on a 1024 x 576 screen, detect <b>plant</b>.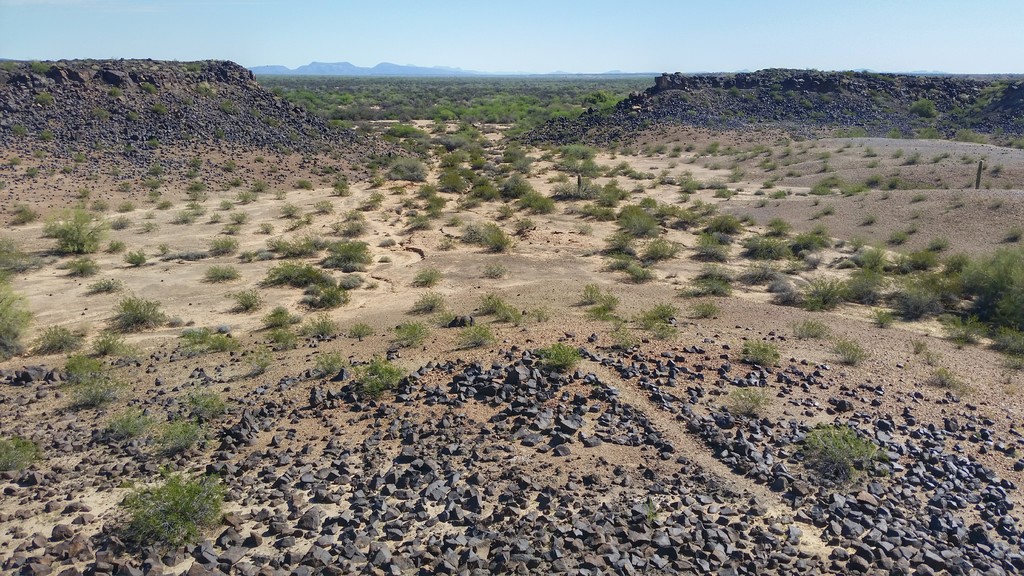
box(298, 177, 316, 193).
